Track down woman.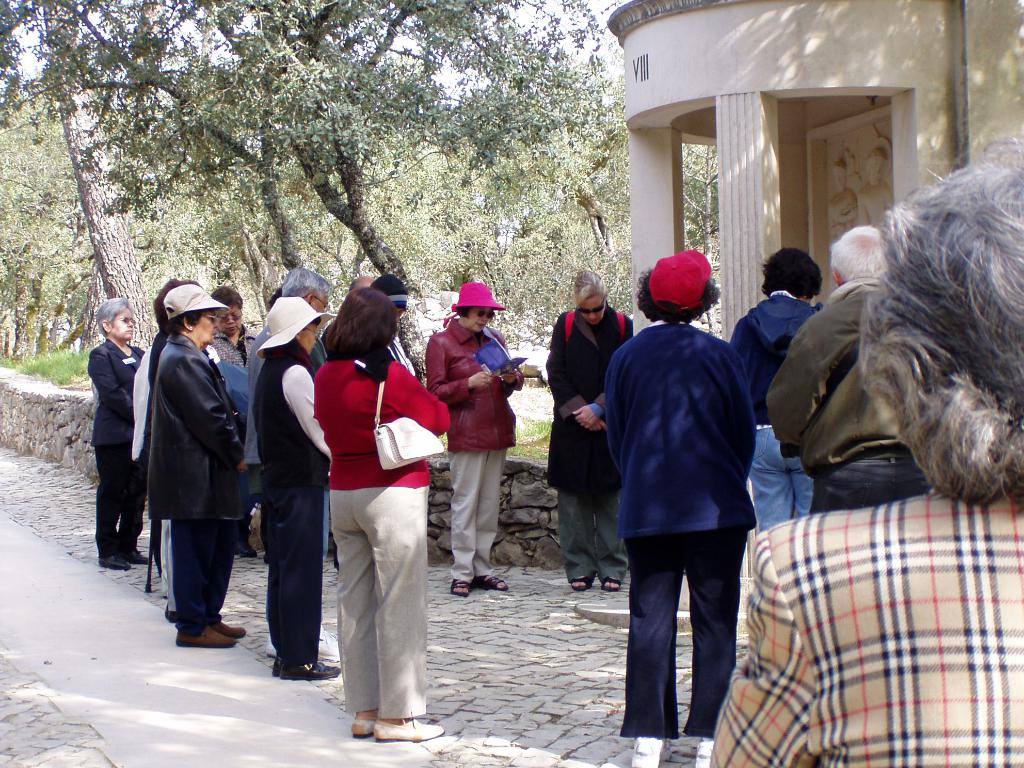
Tracked to detection(86, 297, 150, 572).
